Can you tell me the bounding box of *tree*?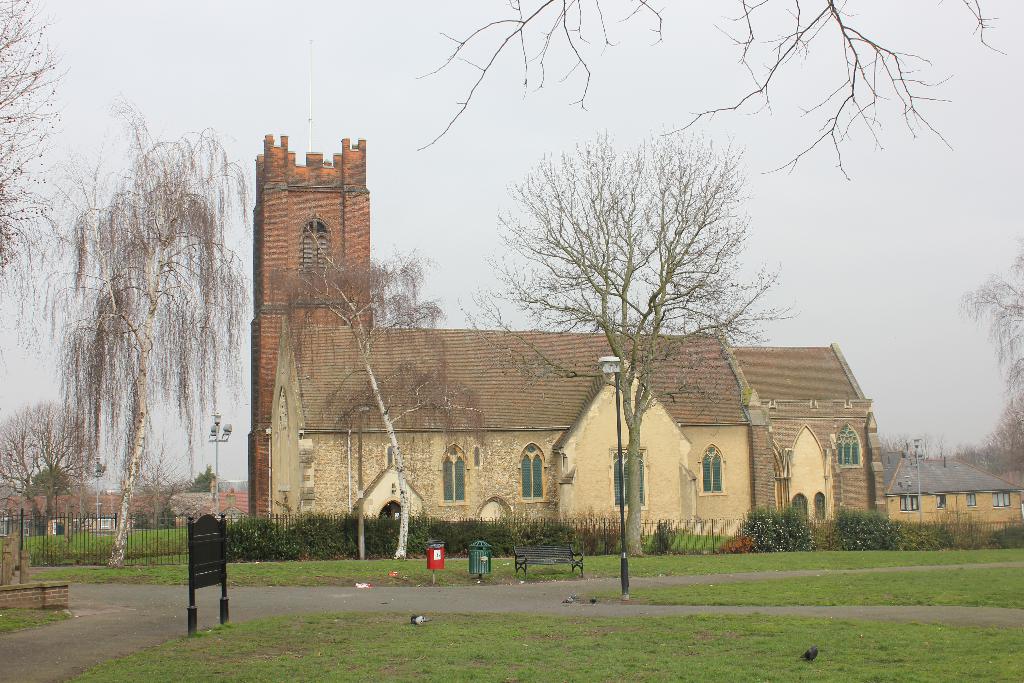
bbox=[30, 90, 249, 576].
